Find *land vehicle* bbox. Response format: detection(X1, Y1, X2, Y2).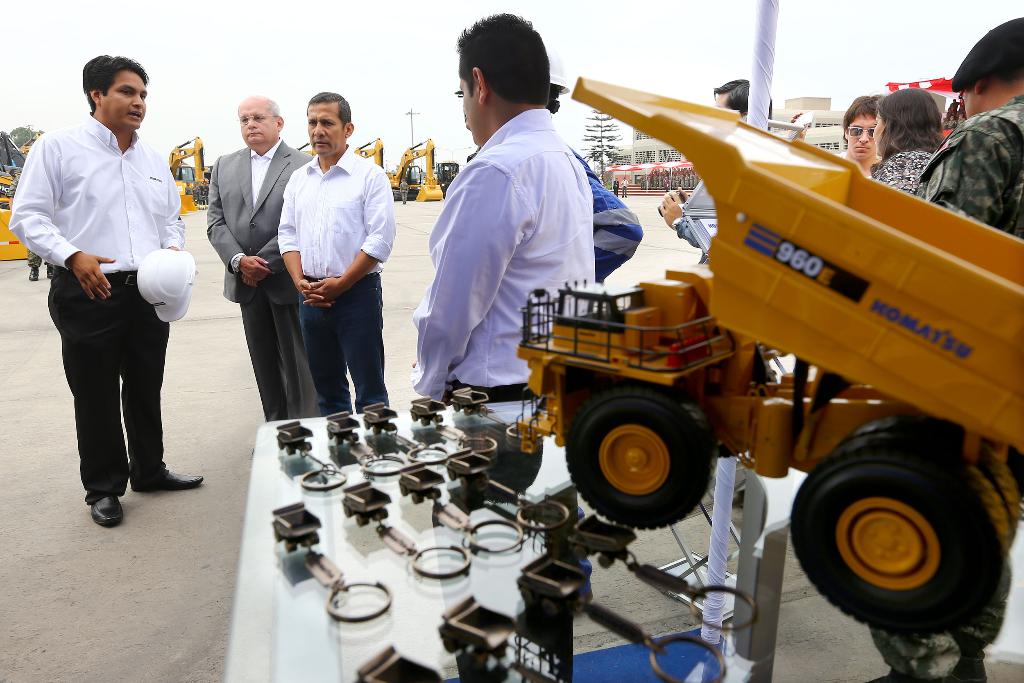
detection(0, 131, 38, 256).
